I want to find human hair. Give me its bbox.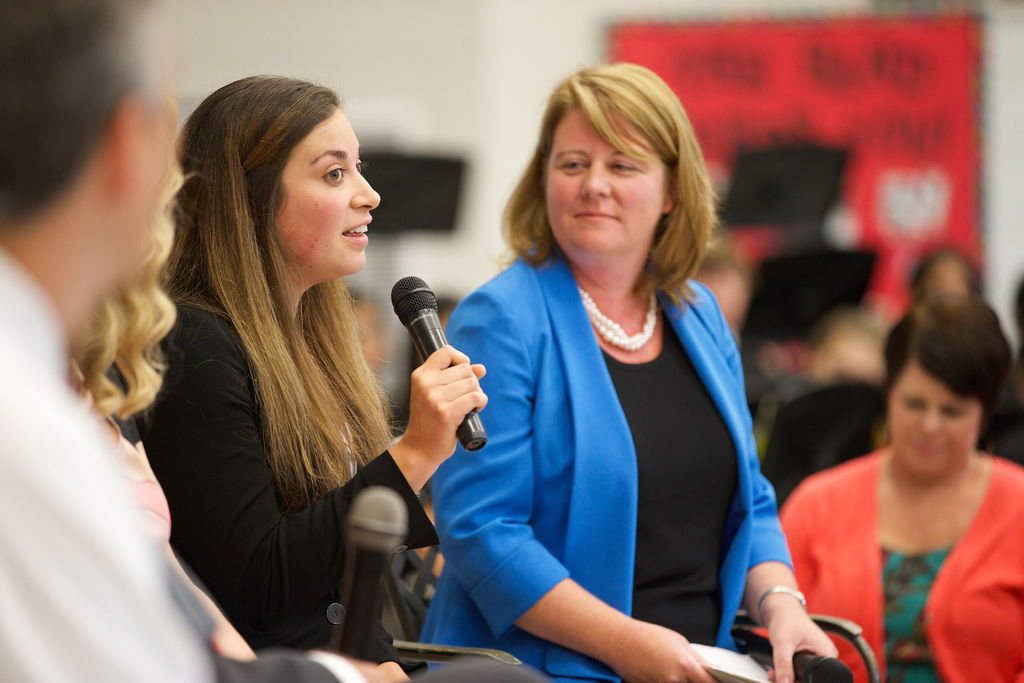
Rect(0, 0, 152, 233).
